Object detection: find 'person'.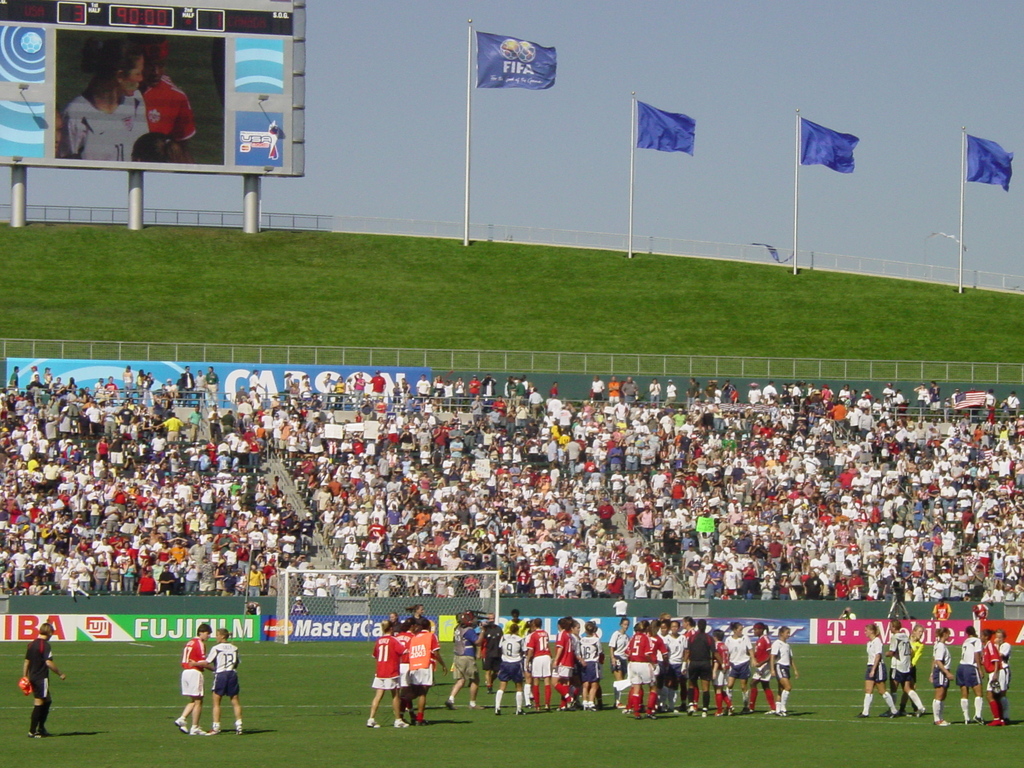
<region>976, 627, 1004, 728</region>.
